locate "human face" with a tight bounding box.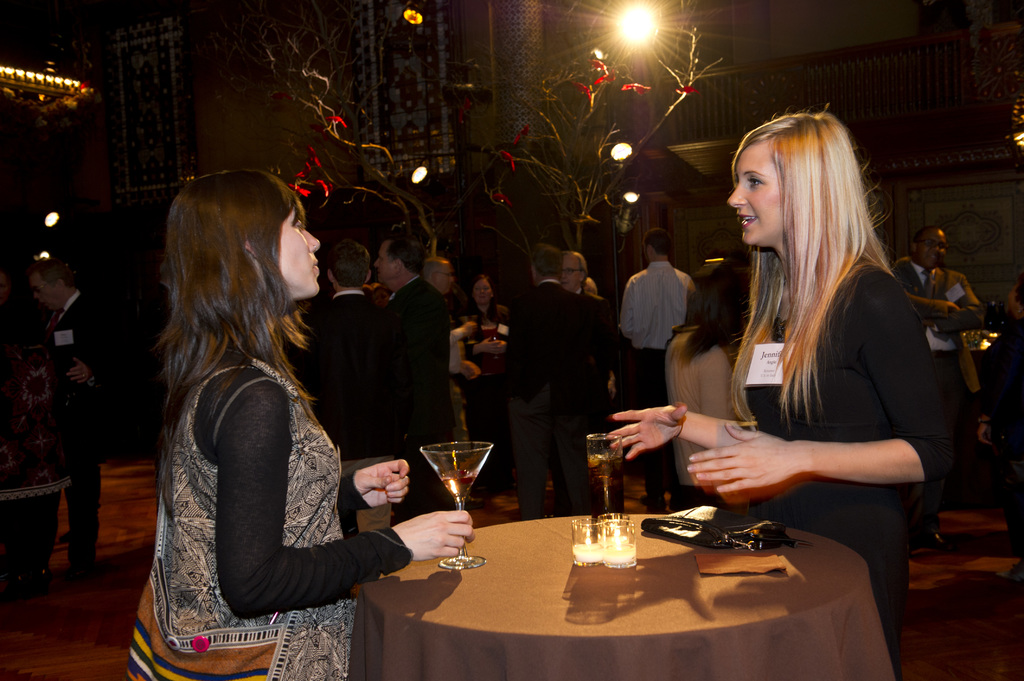
[x1=727, y1=144, x2=774, y2=249].
